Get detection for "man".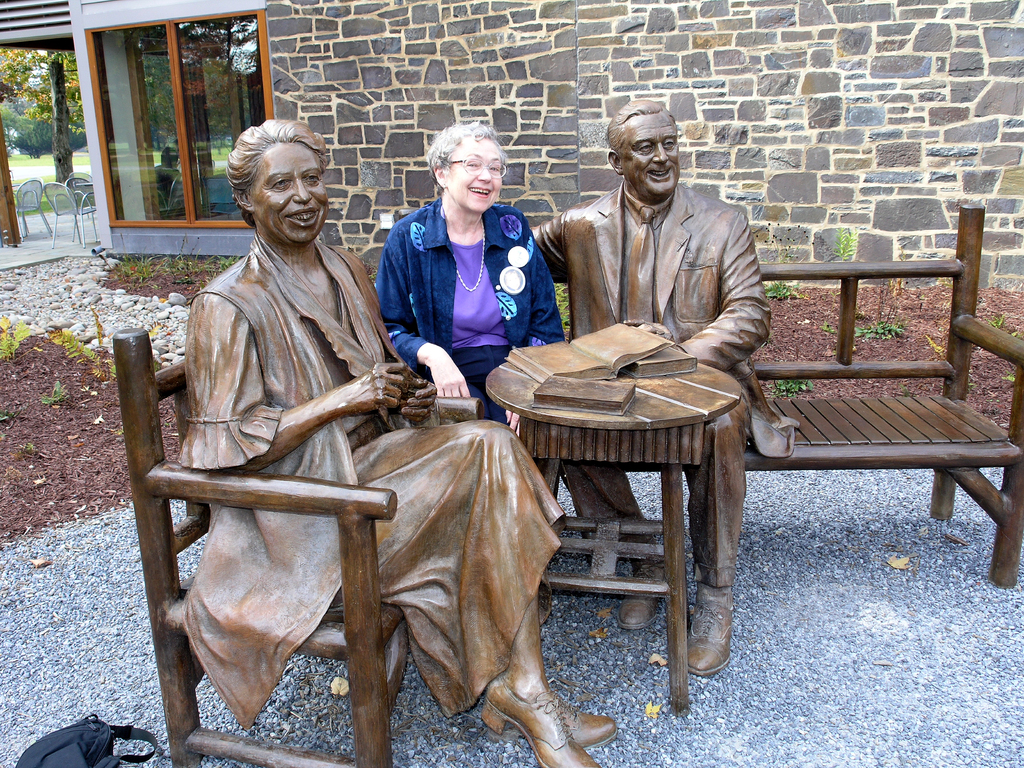
Detection: bbox=[531, 99, 799, 675].
